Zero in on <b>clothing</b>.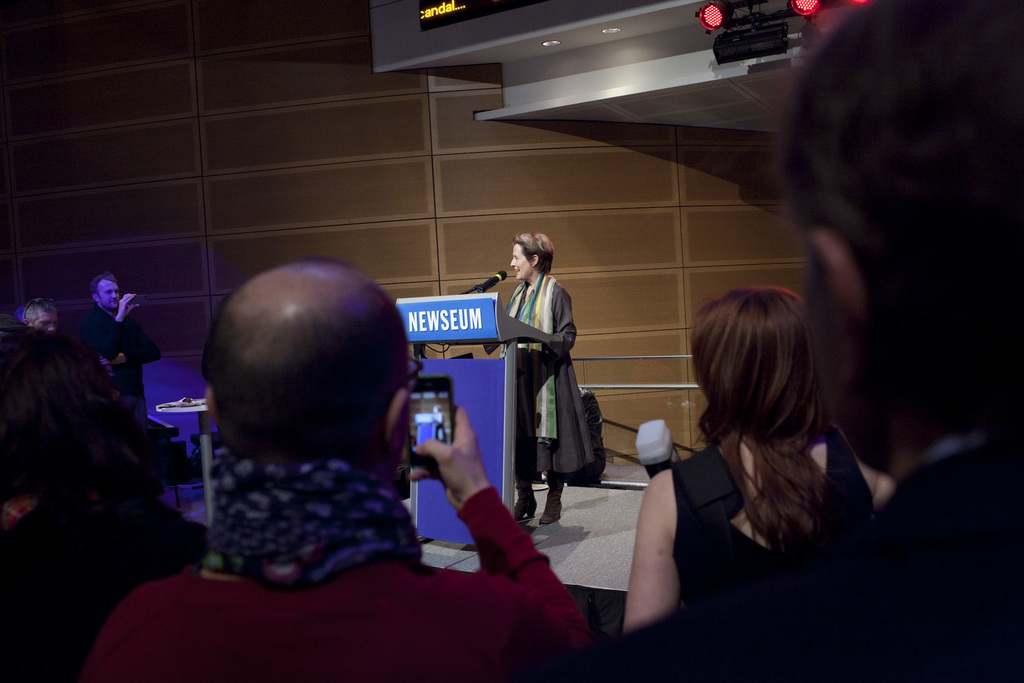
Zeroed in: bbox=[81, 448, 590, 682].
